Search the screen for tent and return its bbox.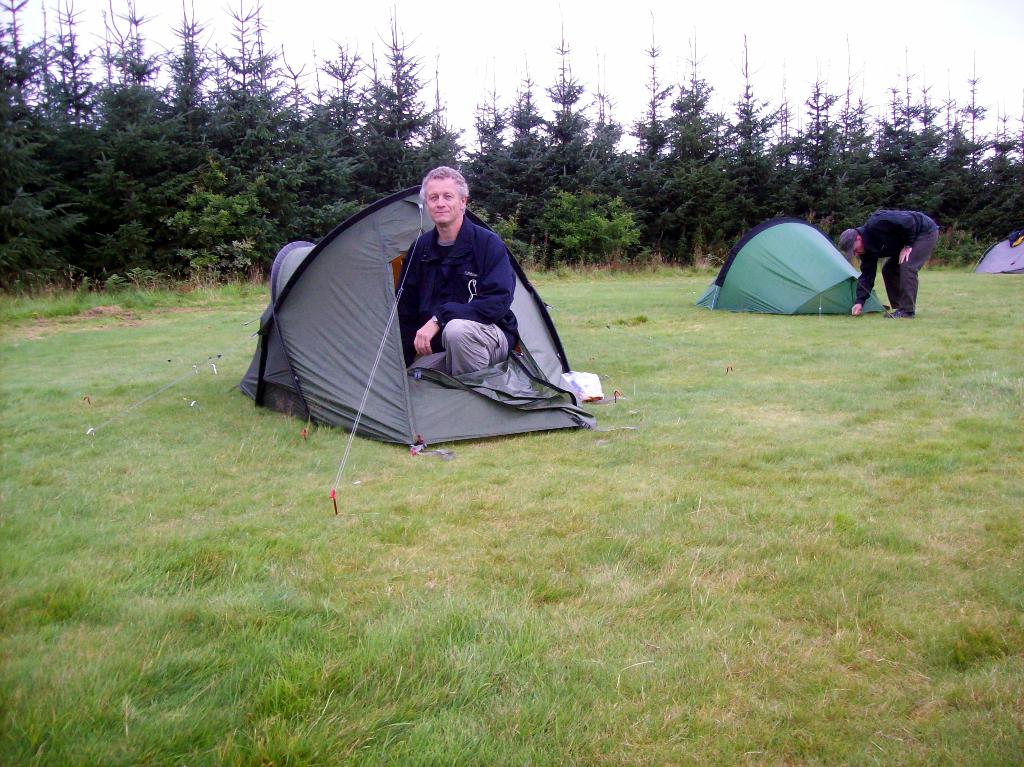
Found: l=977, t=221, r=1023, b=268.
